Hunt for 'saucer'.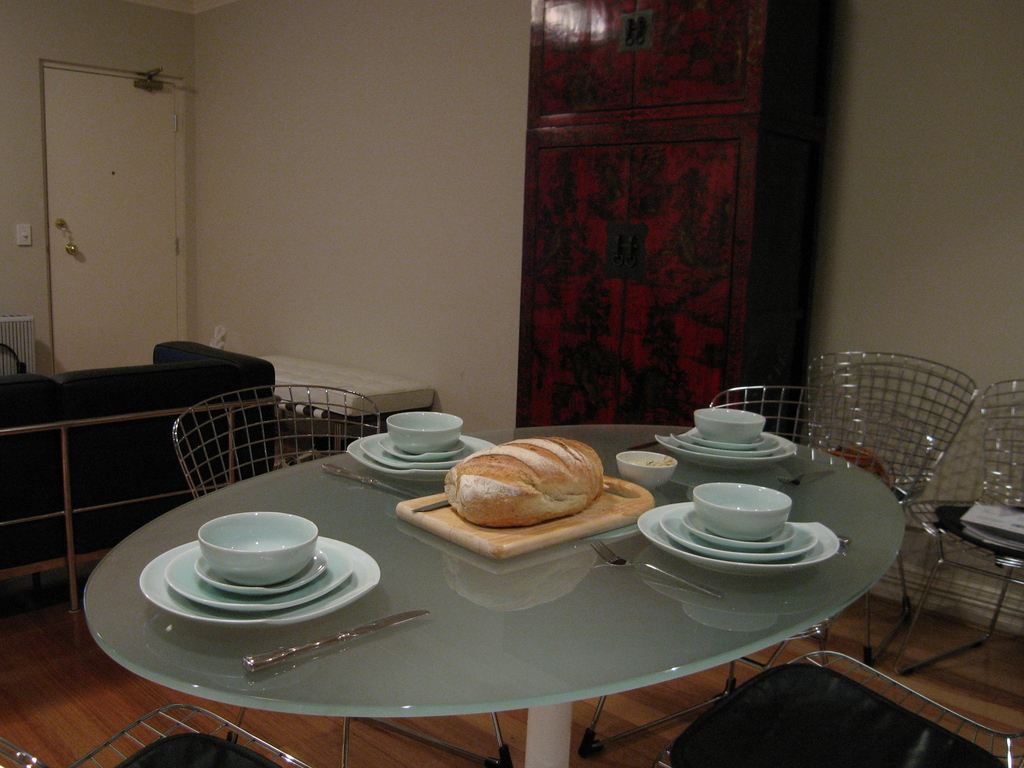
Hunted down at x1=193, y1=545, x2=328, y2=597.
